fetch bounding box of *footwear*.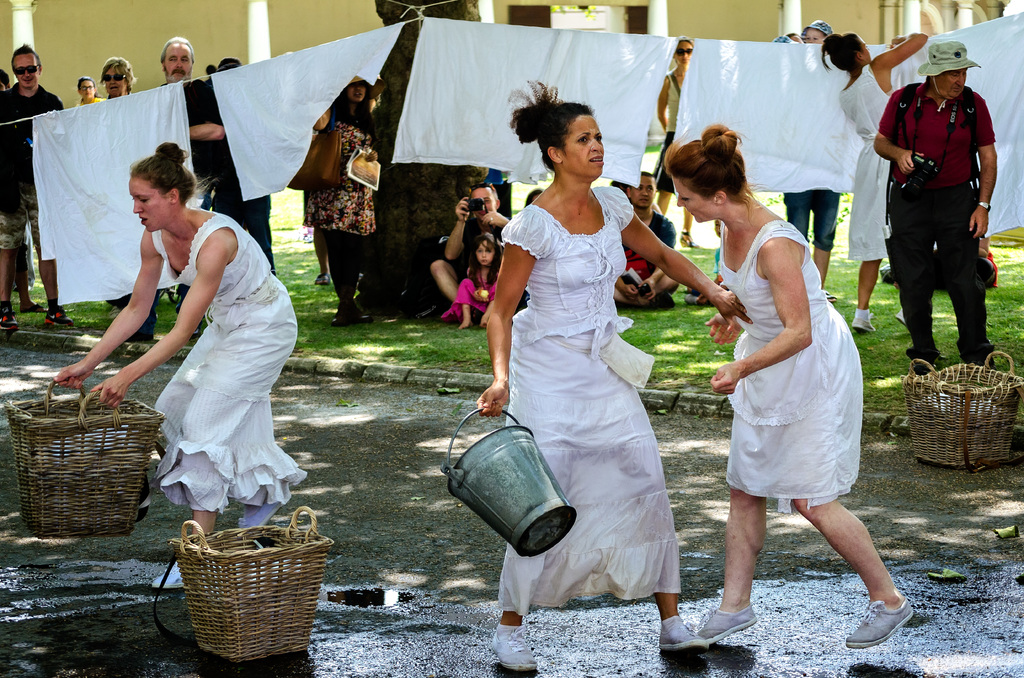
Bbox: l=693, t=603, r=762, b=646.
